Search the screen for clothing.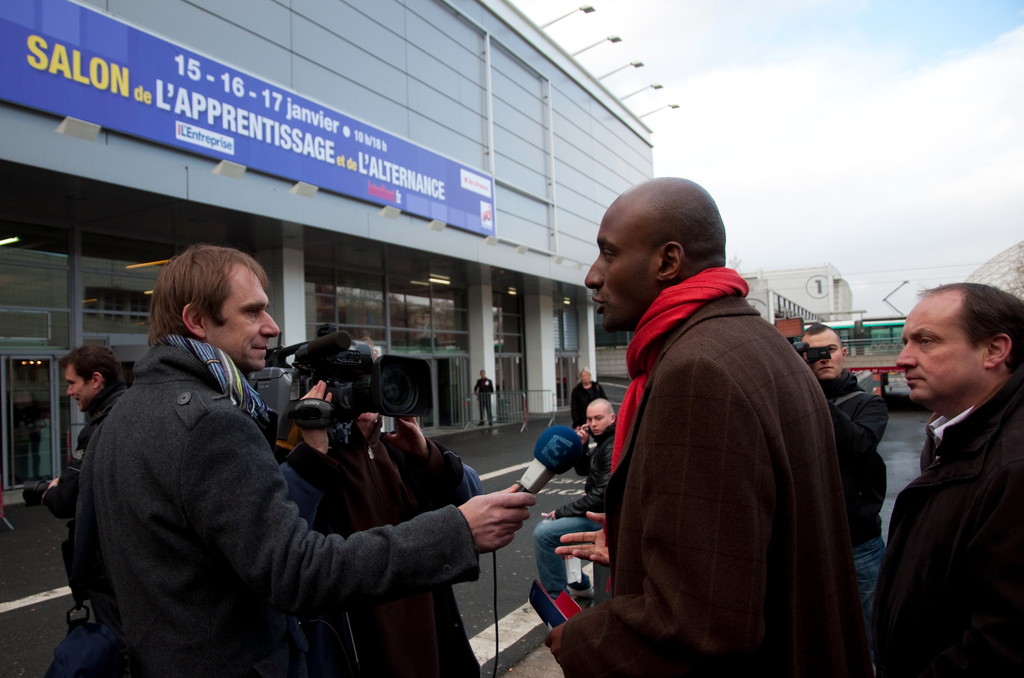
Found at [67,326,508,677].
